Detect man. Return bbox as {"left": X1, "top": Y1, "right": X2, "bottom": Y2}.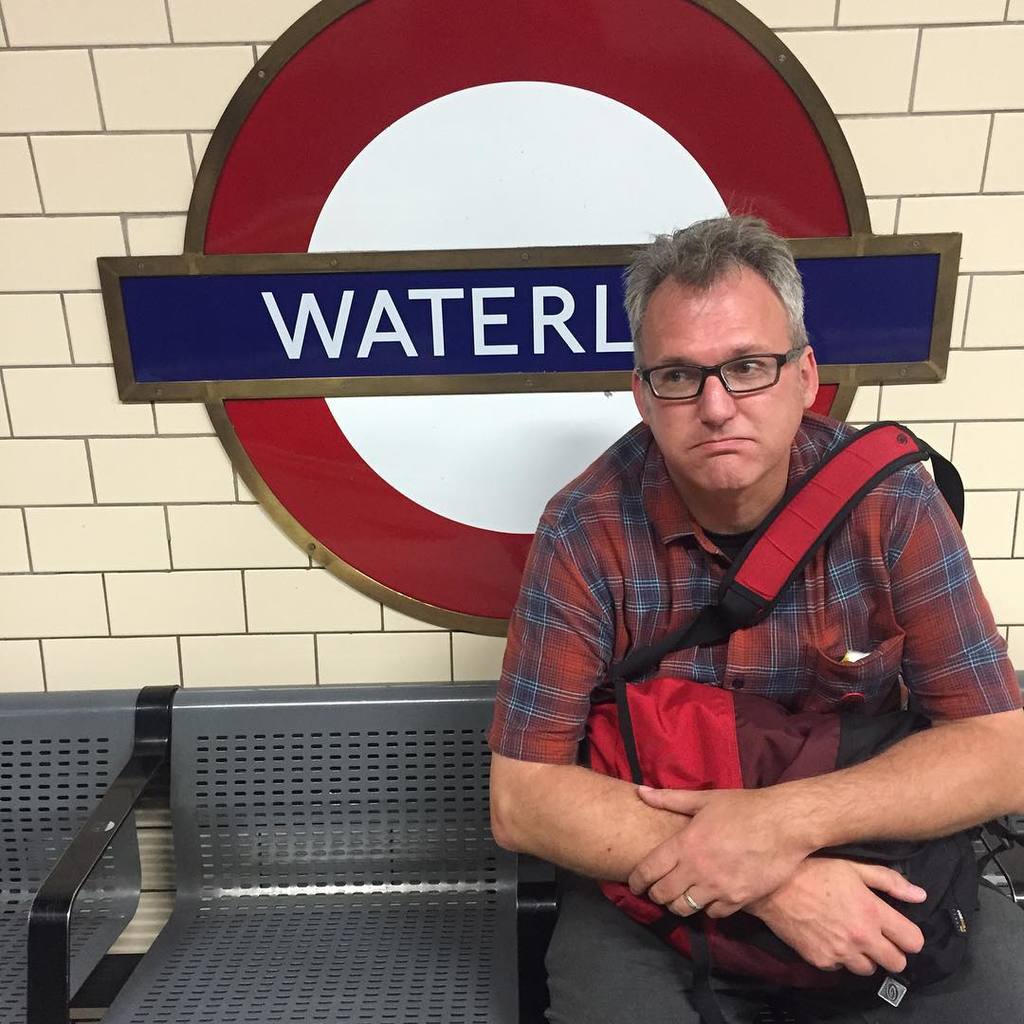
{"left": 483, "top": 211, "right": 1023, "bottom": 1023}.
